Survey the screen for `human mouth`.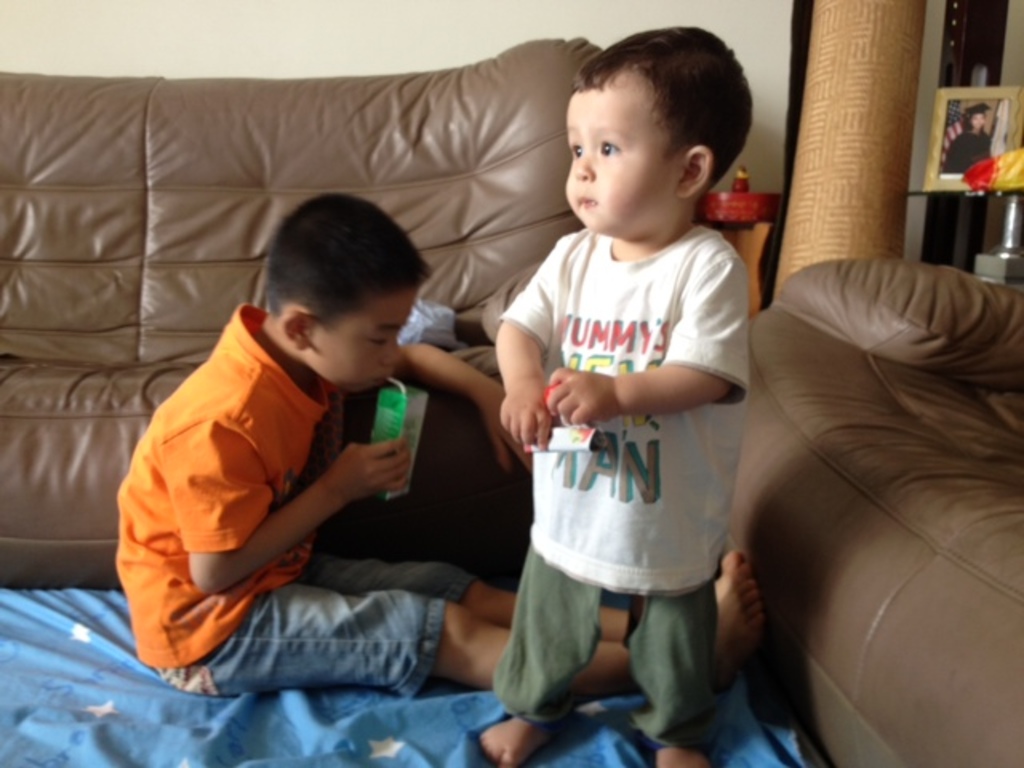
Survey found: <box>371,371,398,395</box>.
